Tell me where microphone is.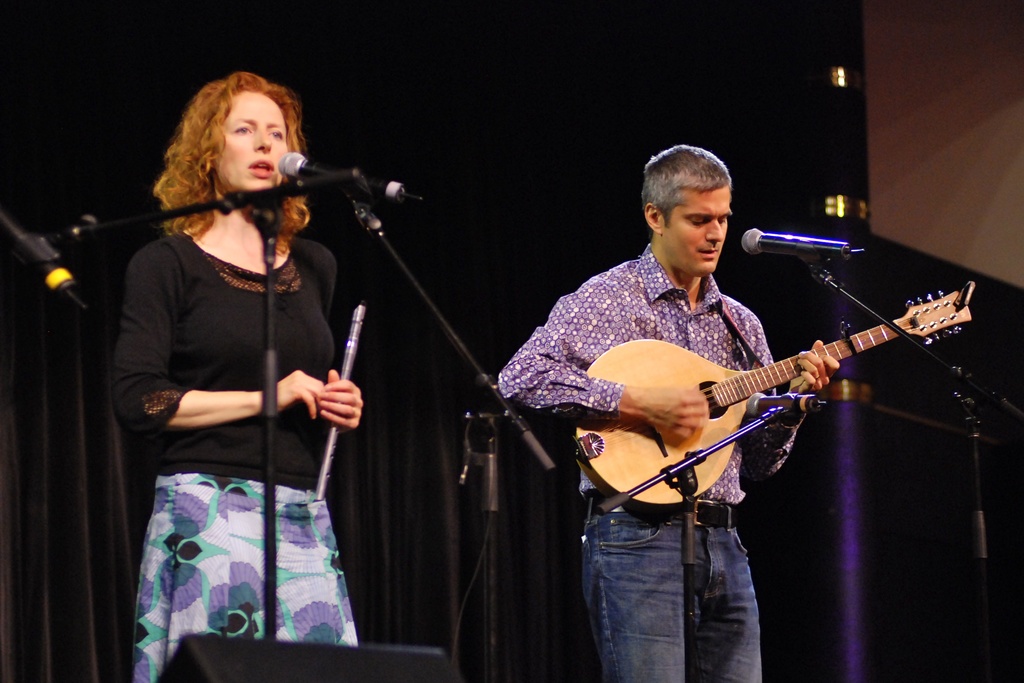
microphone is at {"left": 275, "top": 144, "right": 408, "bottom": 204}.
